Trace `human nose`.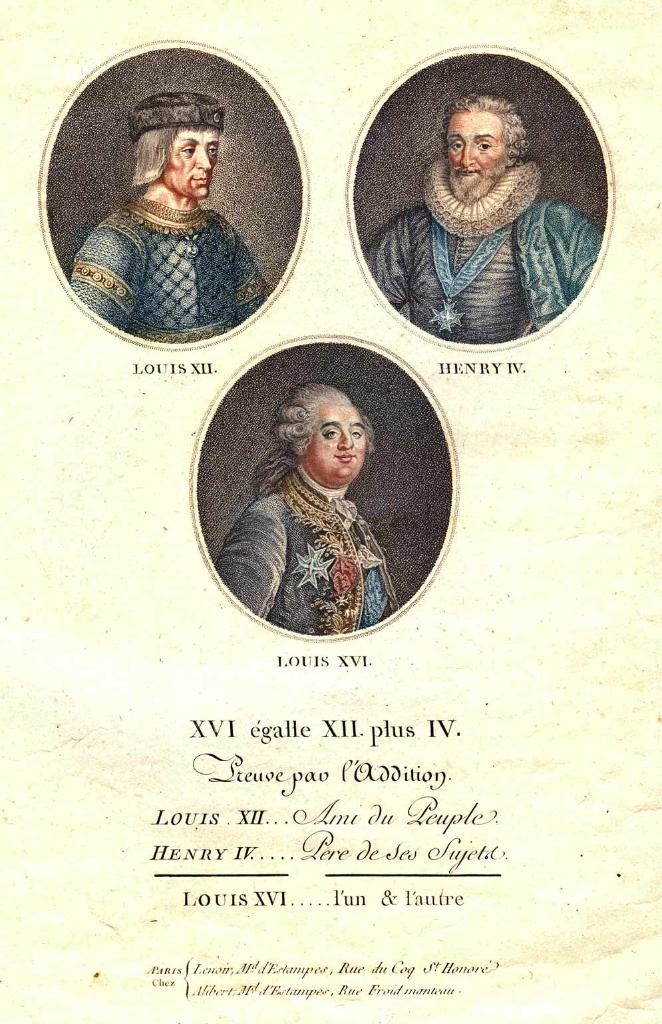
Traced to <bbox>460, 145, 478, 168</bbox>.
